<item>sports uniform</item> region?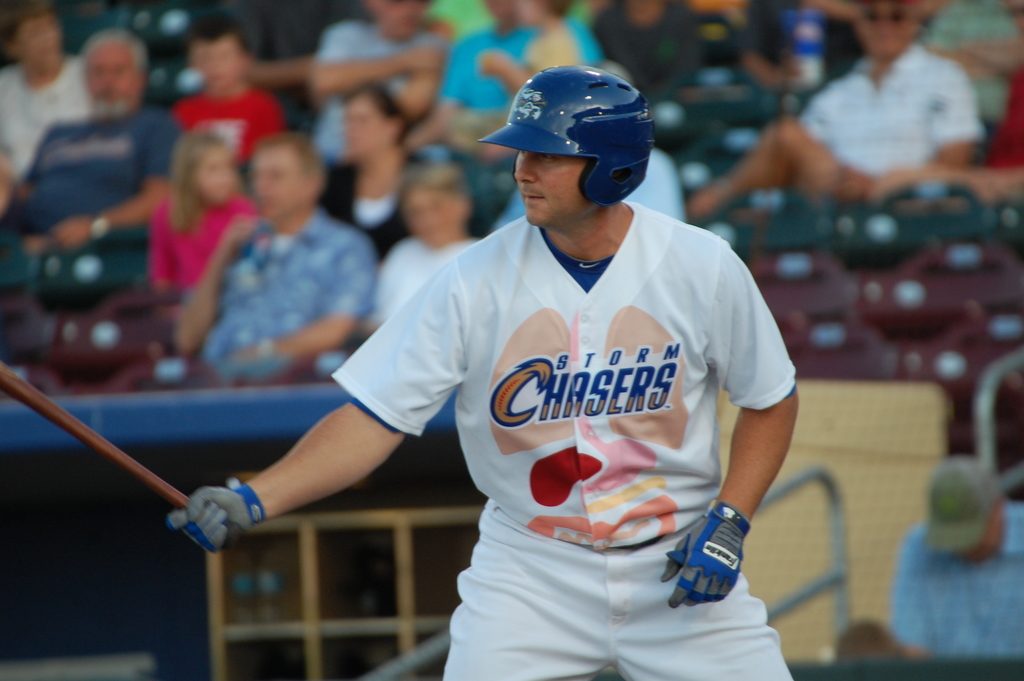
x1=321 y1=60 x2=813 y2=680
